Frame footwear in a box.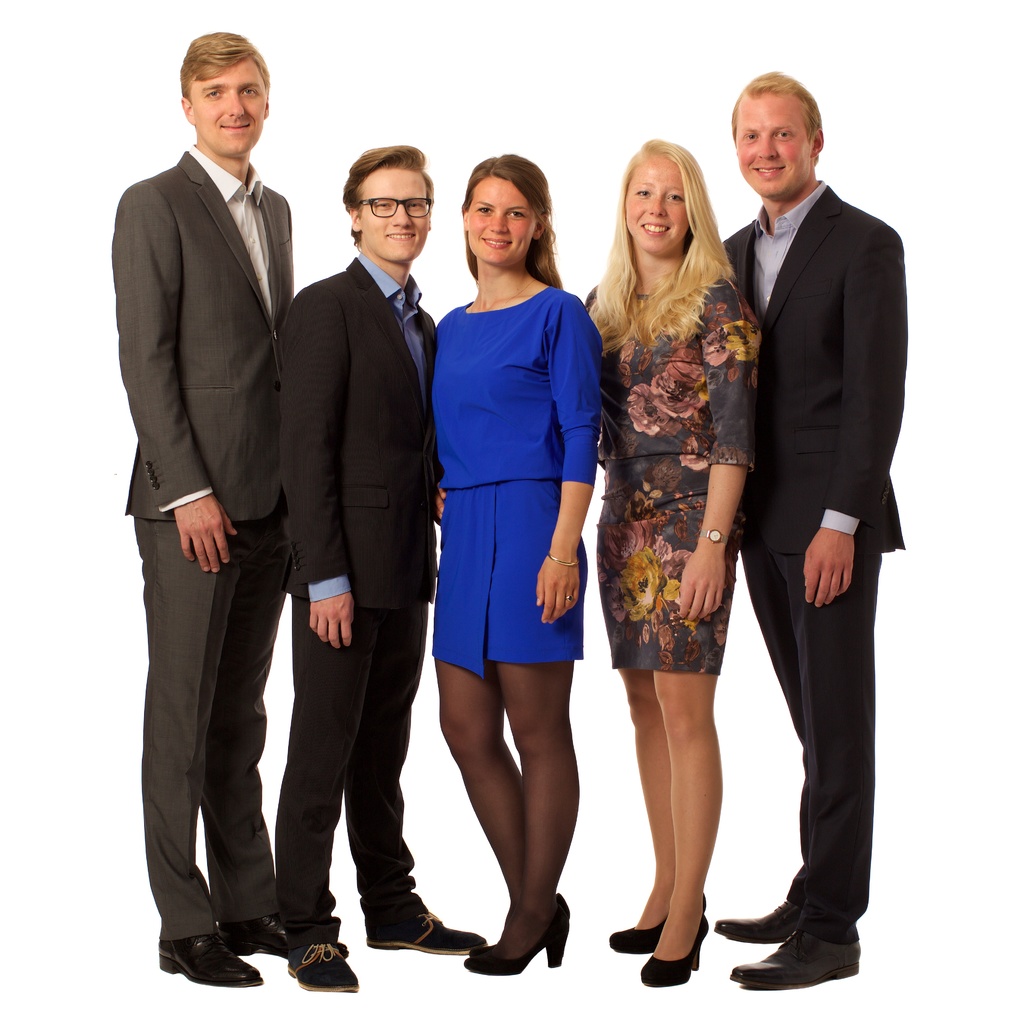
<region>213, 917, 288, 957</region>.
